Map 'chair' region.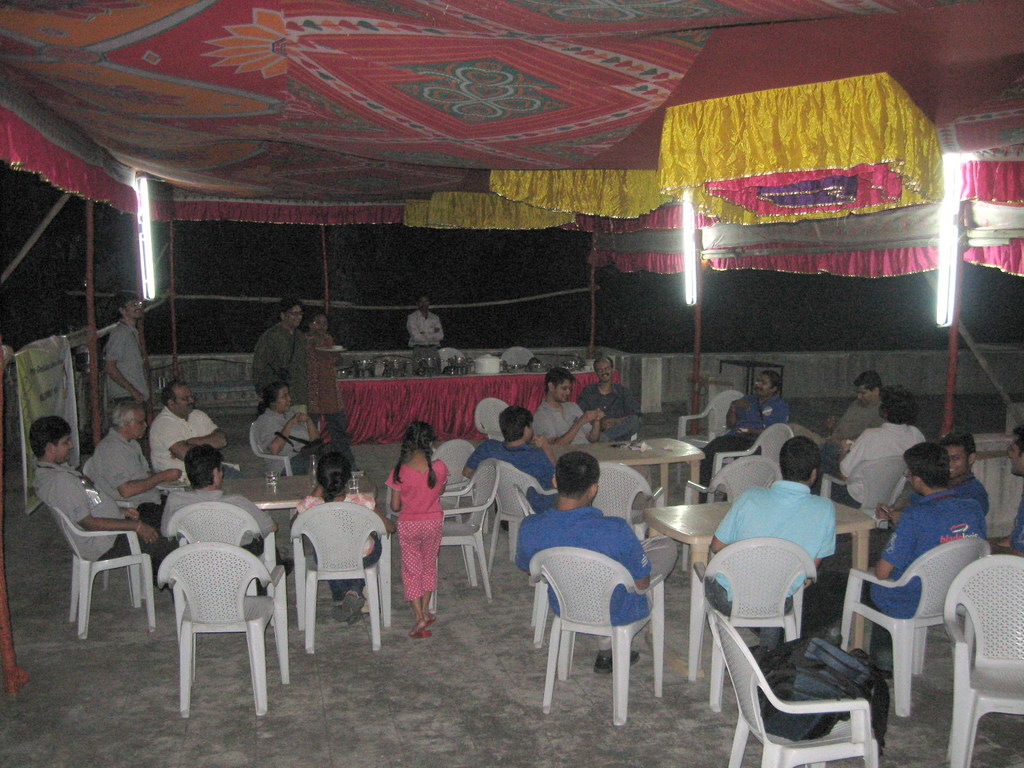
Mapped to x1=80, y1=461, x2=148, y2=584.
